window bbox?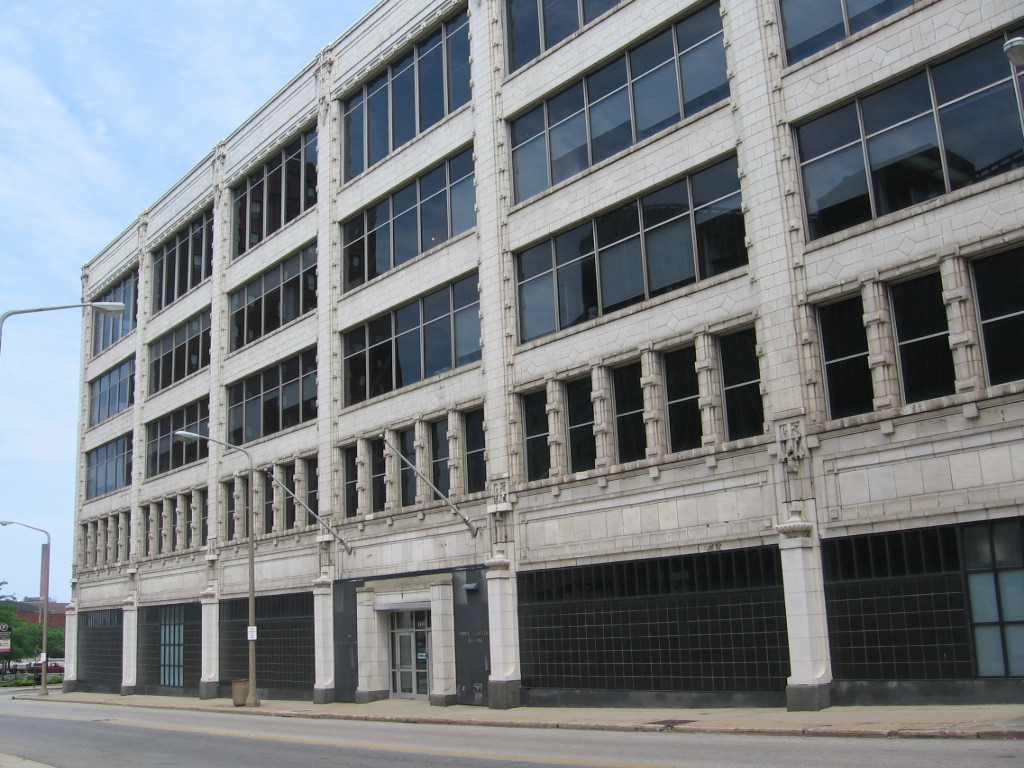
pyautogui.locateOnScreen(394, 428, 416, 510)
